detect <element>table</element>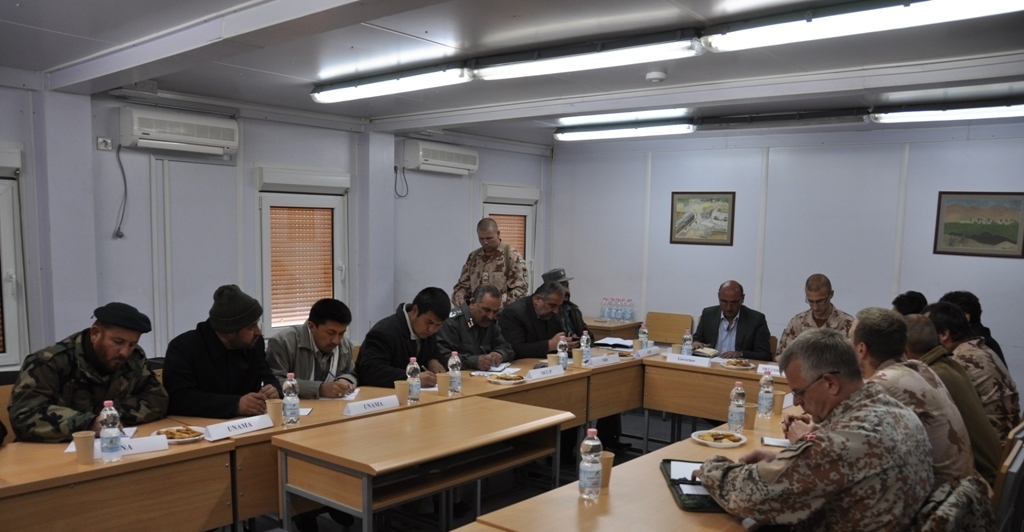
left=0, top=415, right=236, bottom=531
